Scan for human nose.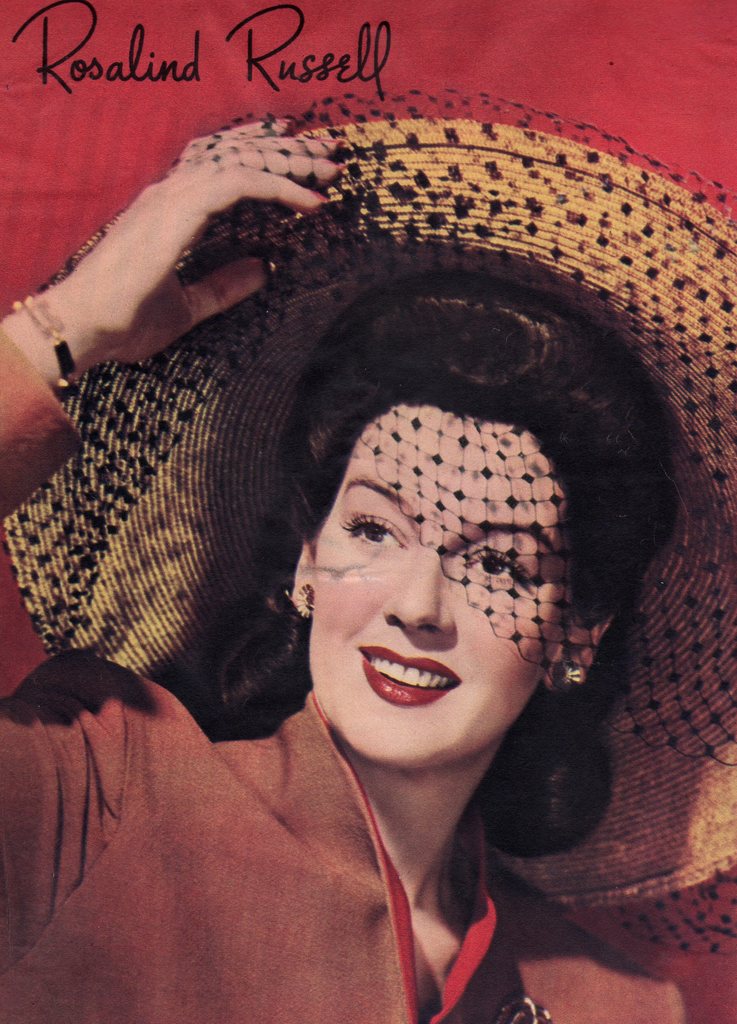
Scan result: crop(374, 541, 458, 644).
